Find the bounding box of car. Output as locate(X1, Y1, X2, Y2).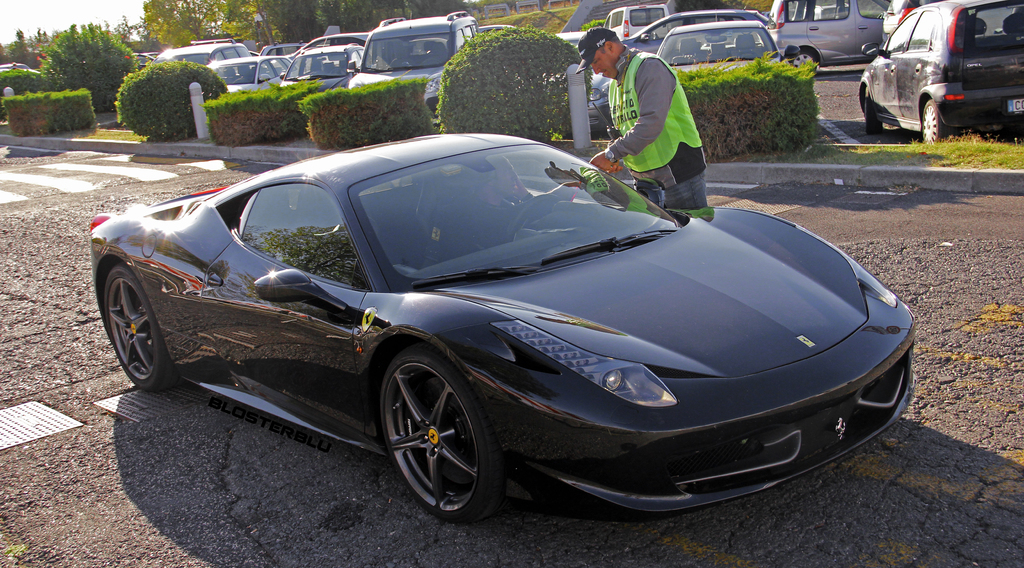
locate(84, 126, 917, 526).
